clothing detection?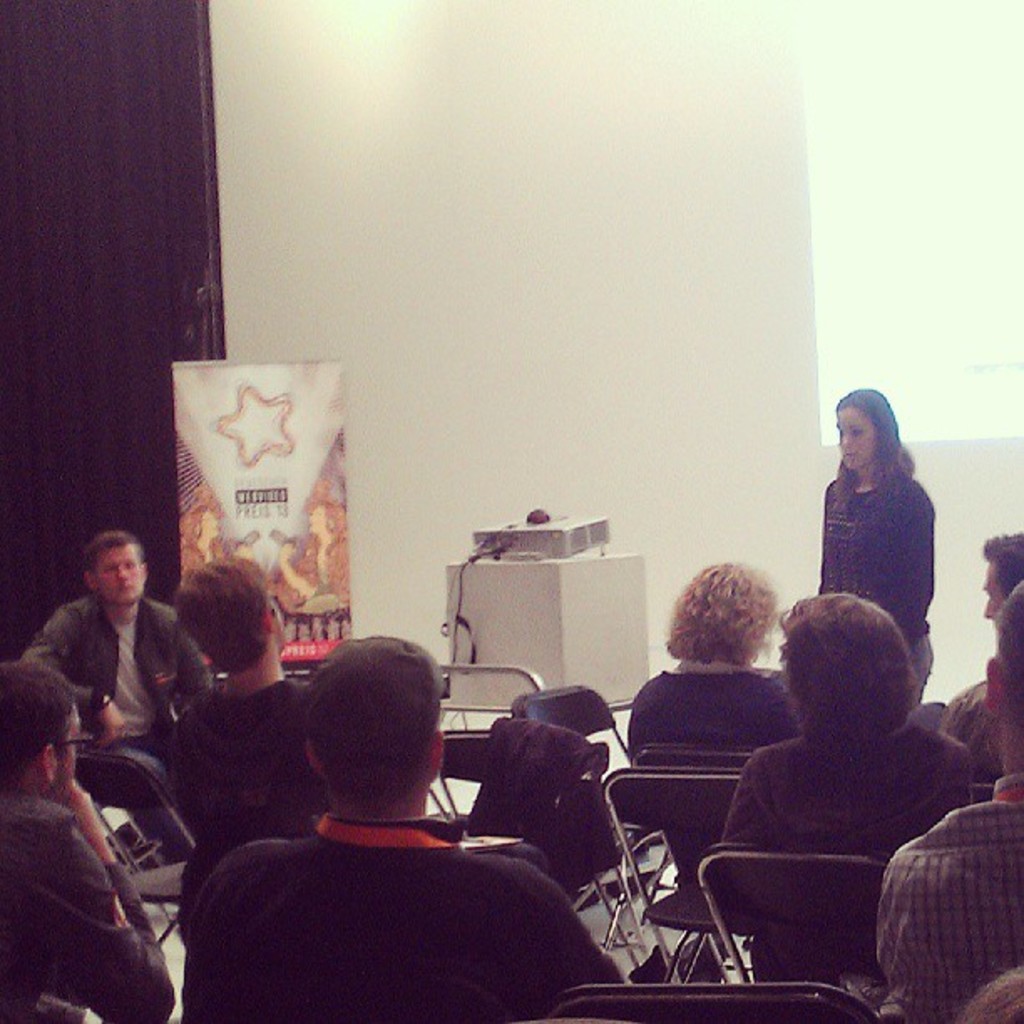
crop(820, 470, 940, 706)
